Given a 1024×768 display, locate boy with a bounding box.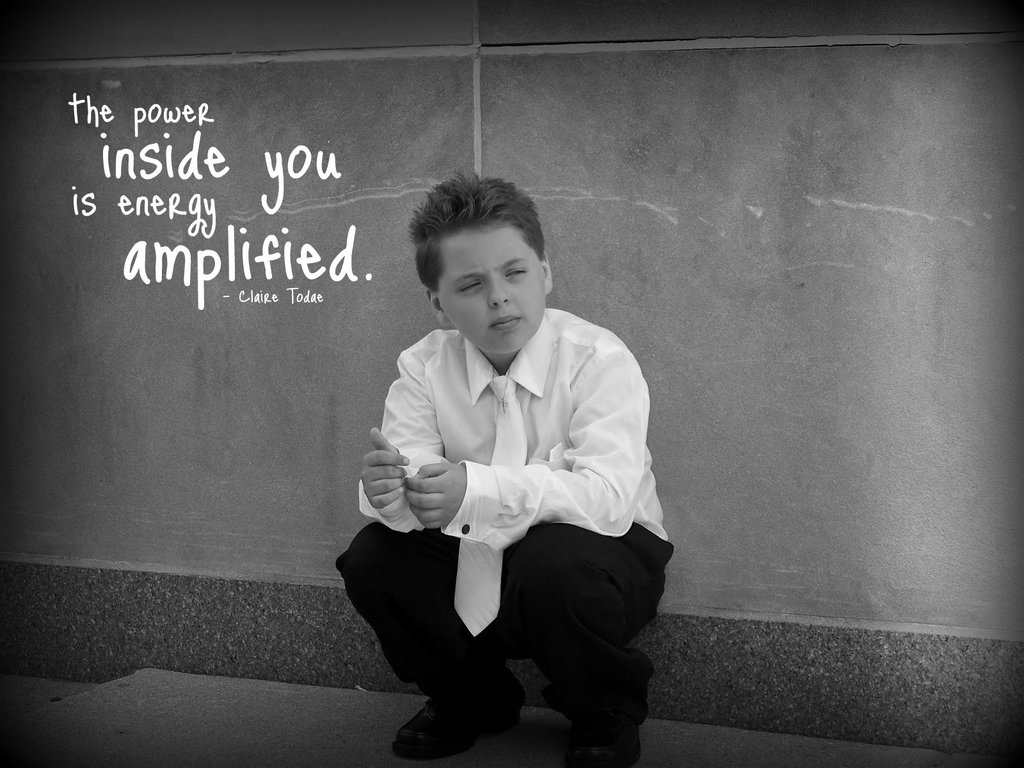
Located: rect(336, 171, 681, 767).
